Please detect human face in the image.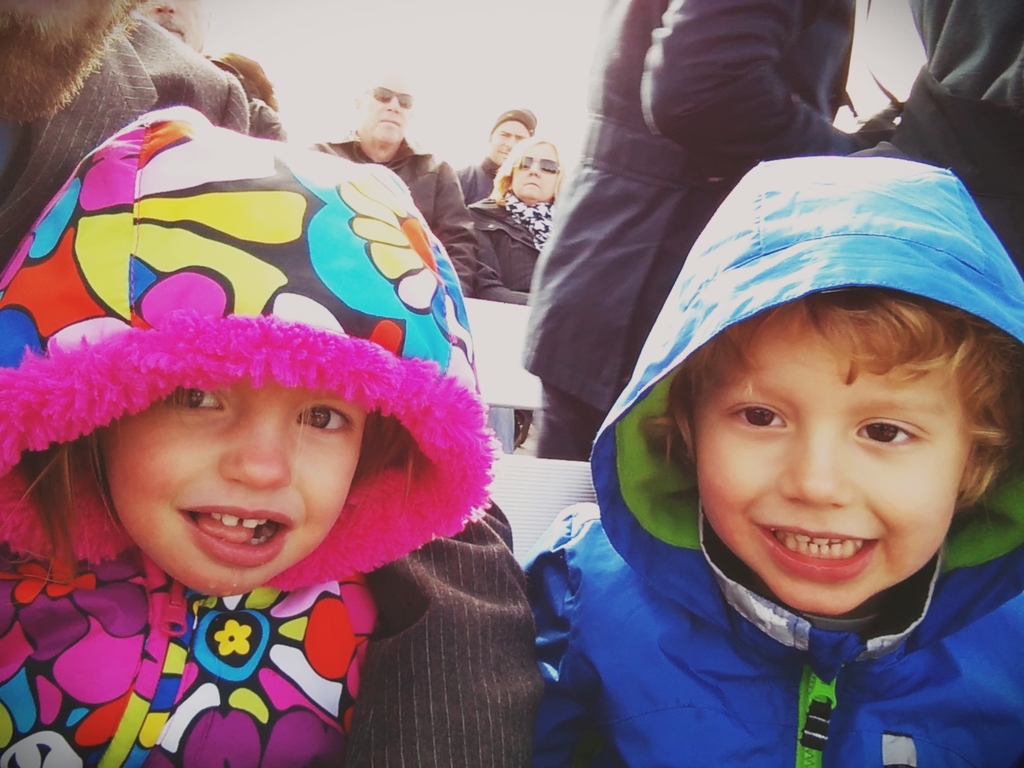
<box>696,312,967,616</box>.
